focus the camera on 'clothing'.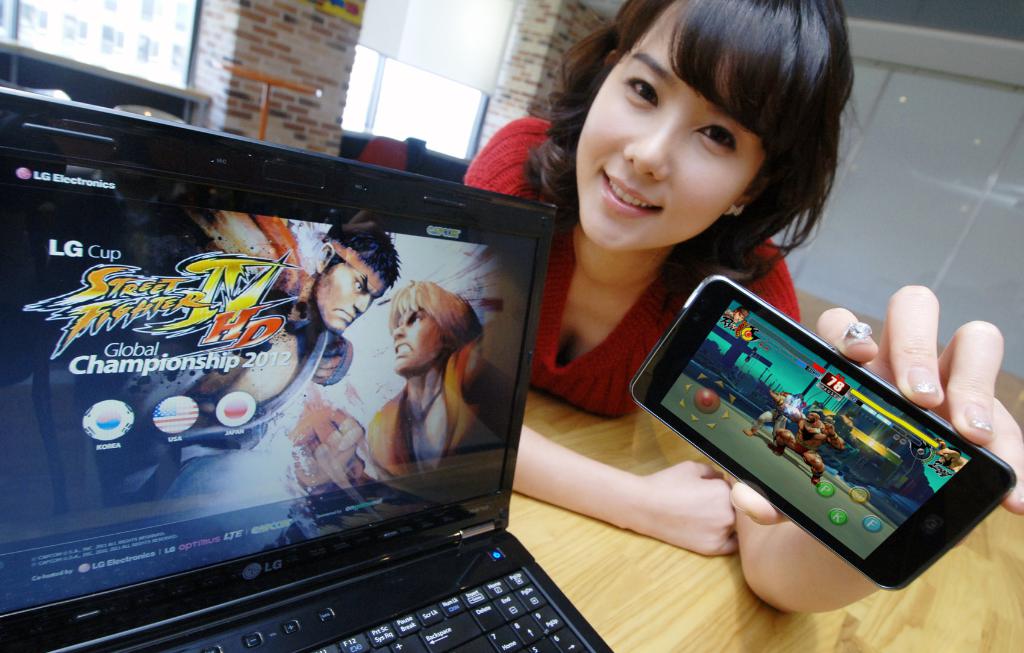
Focus region: [448, 117, 808, 417].
